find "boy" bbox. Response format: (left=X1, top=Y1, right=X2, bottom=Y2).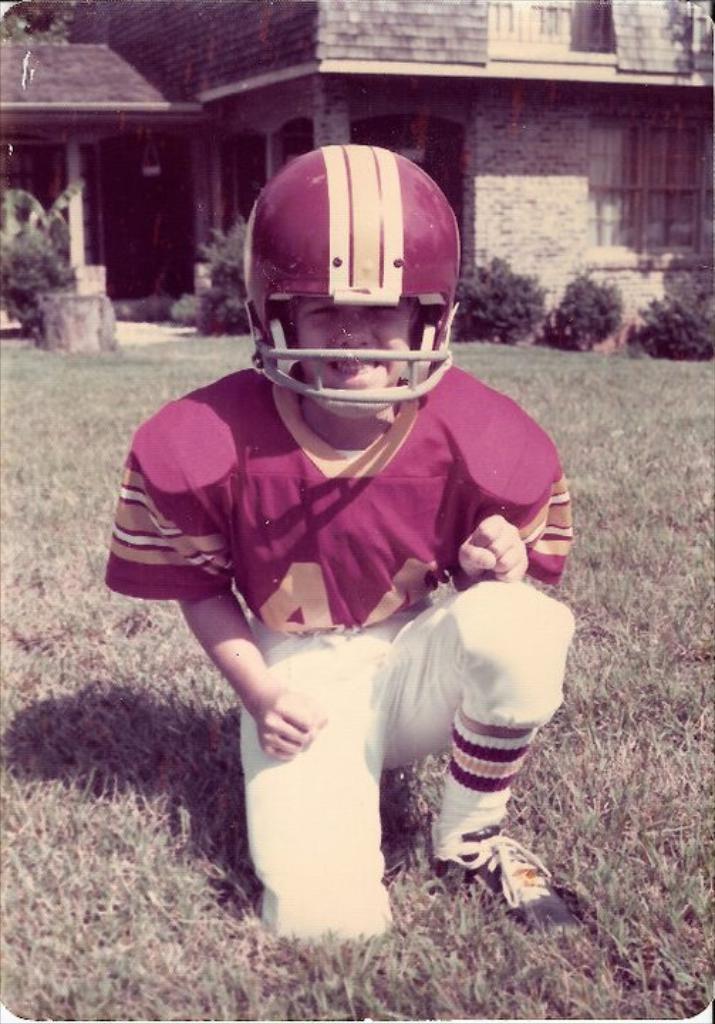
(left=97, top=118, right=590, bottom=919).
